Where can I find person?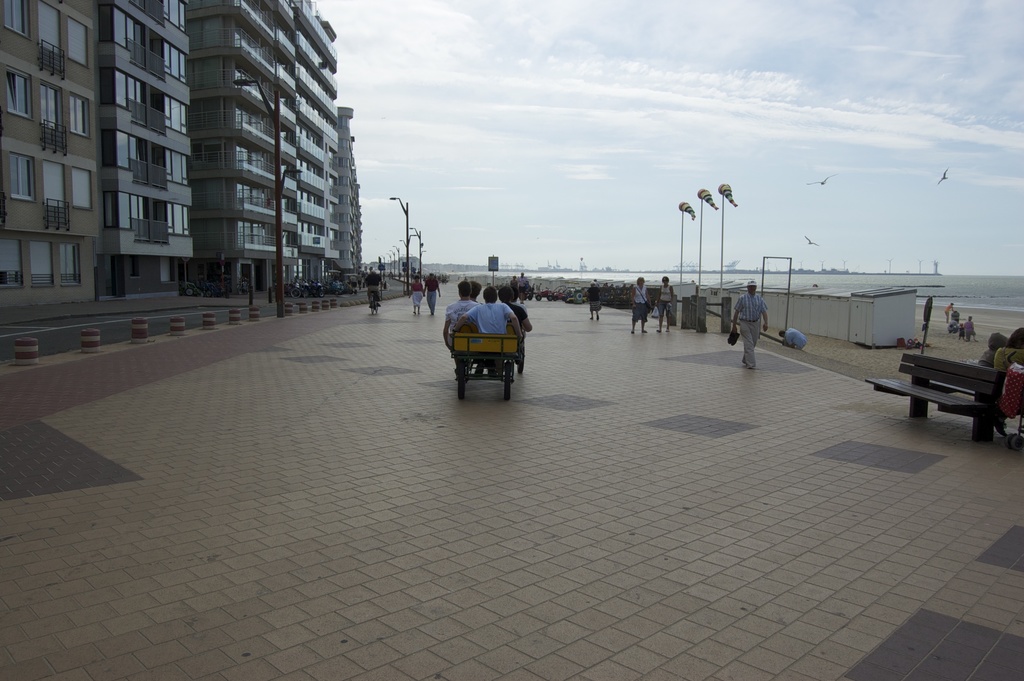
You can find it at [left=630, top=274, right=650, bottom=333].
